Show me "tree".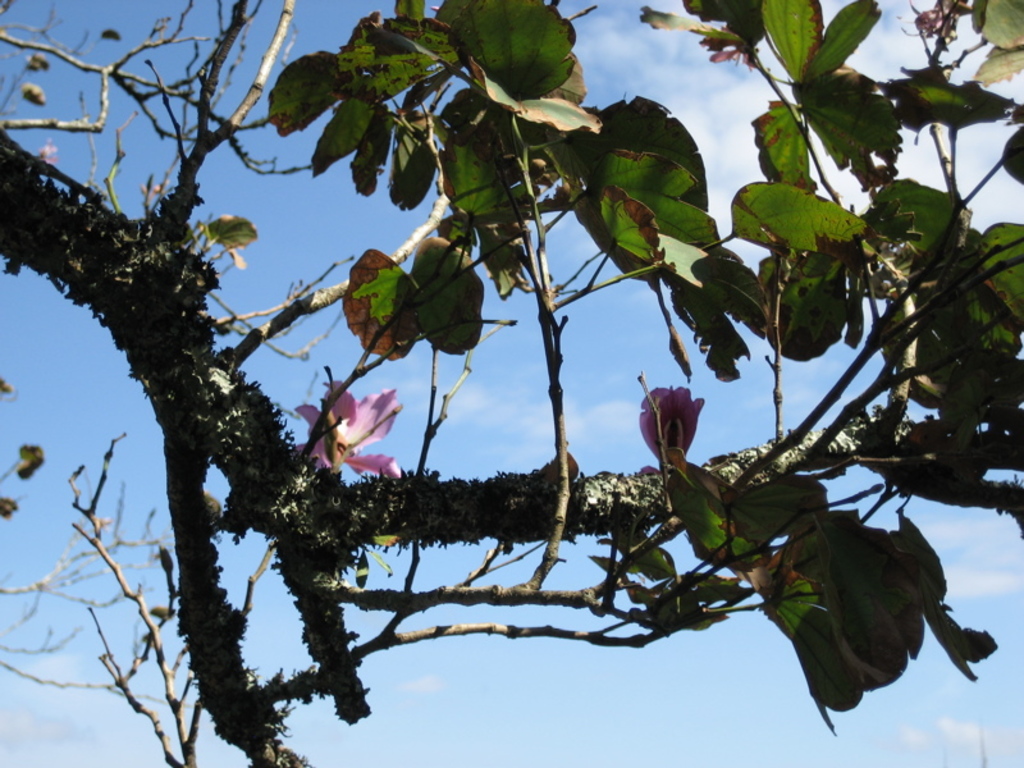
"tree" is here: <region>0, 0, 1023, 767</region>.
